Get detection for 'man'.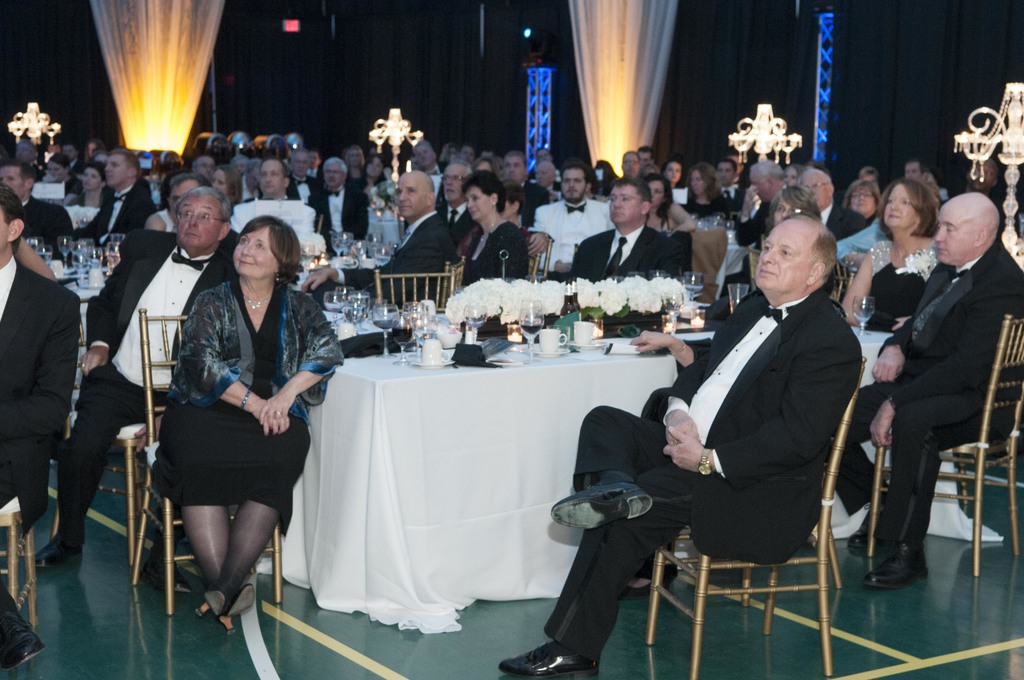
Detection: select_region(197, 156, 214, 188).
